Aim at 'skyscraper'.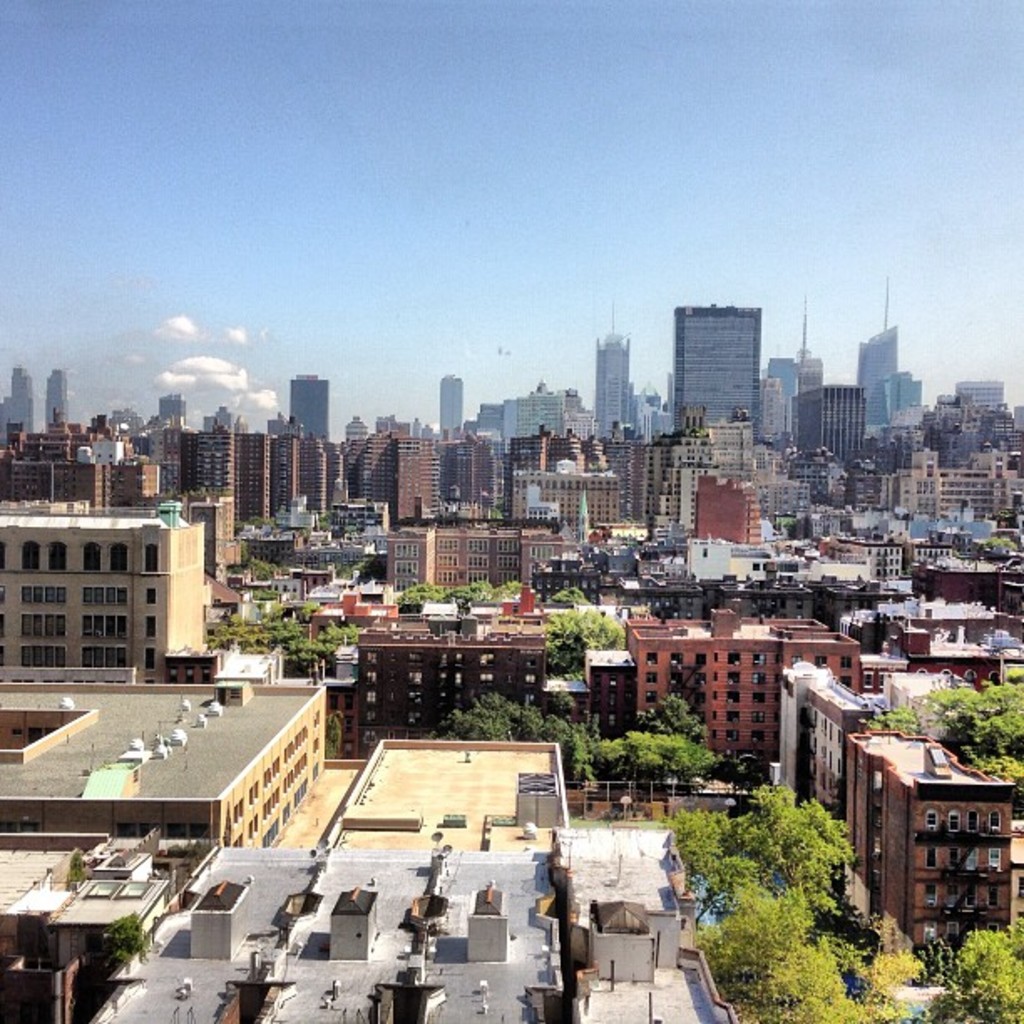
Aimed at box=[920, 408, 1007, 479].
